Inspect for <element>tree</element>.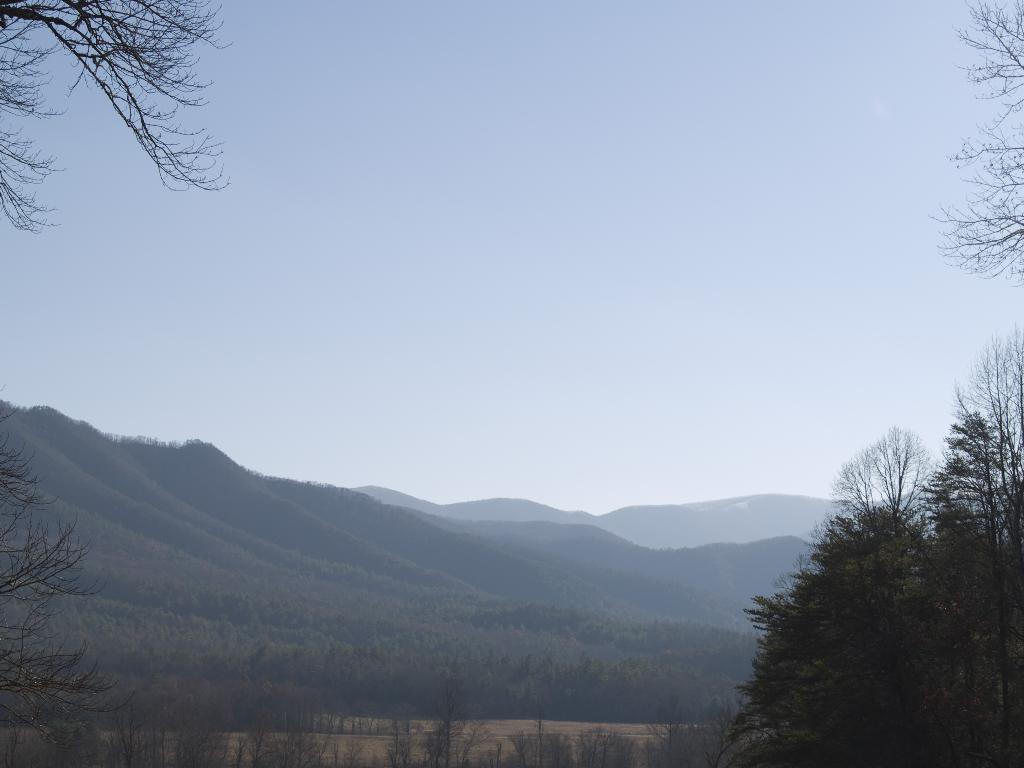
Inspection: bbox=[0, 390, 986, 767].
